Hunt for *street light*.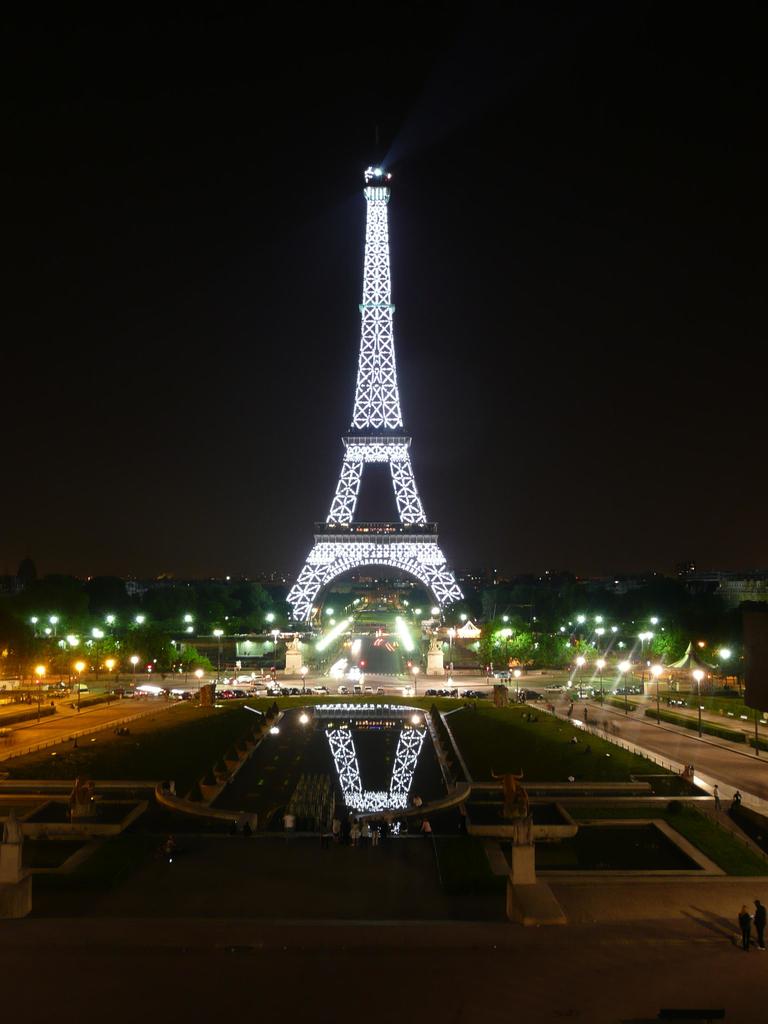
Hunted down at left=67, top=633, right=72, bottom=689.
